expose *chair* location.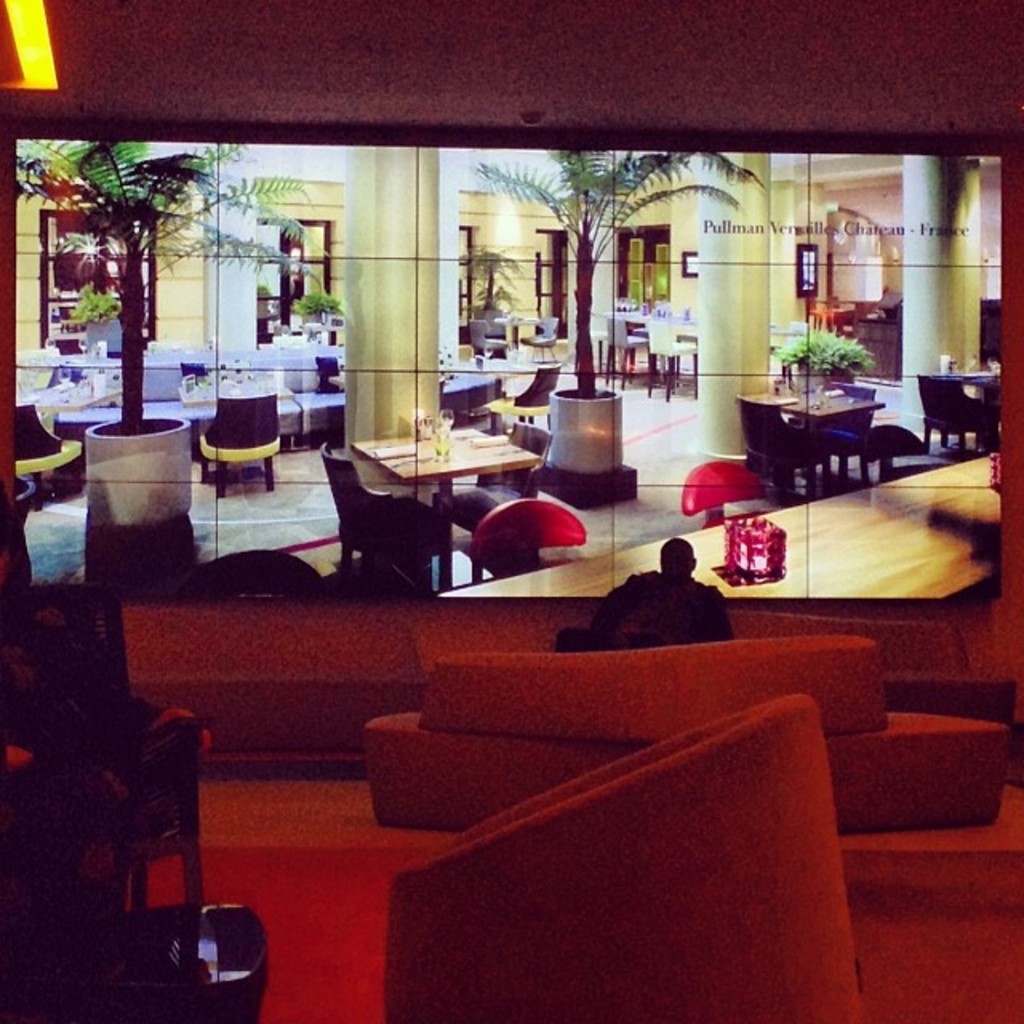
Exposed at [left=645, top=322, right=699, bottom=400].
